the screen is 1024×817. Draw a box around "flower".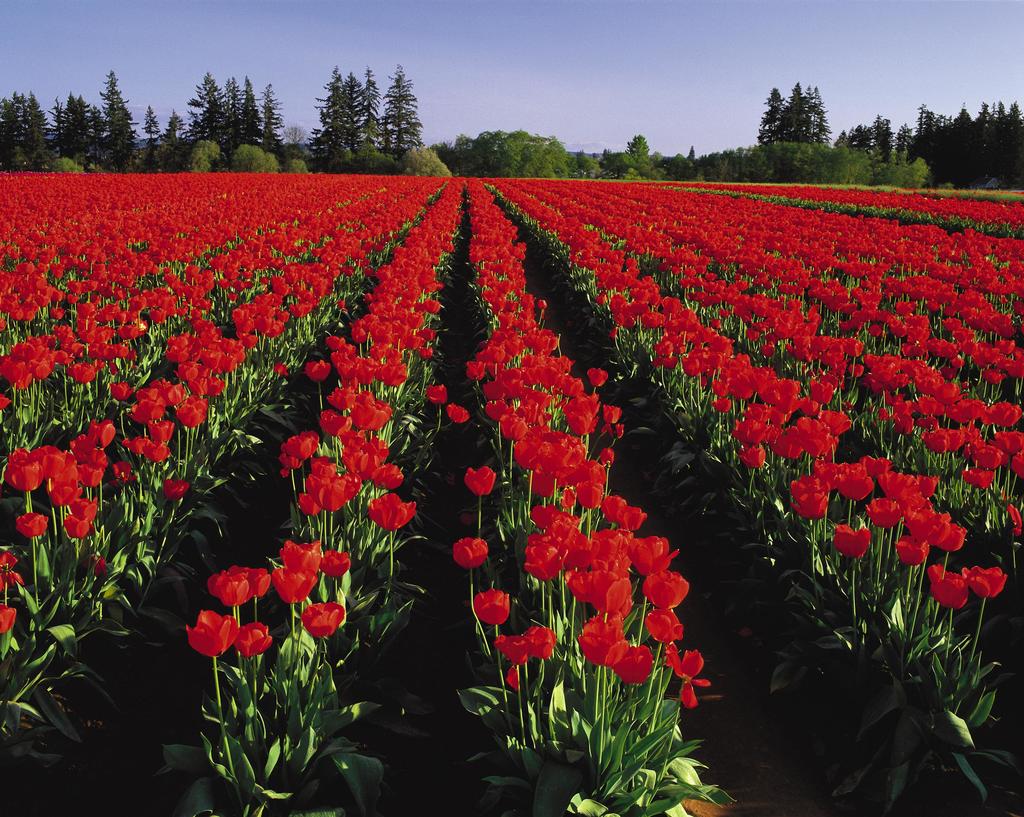
526:622:560:664.
